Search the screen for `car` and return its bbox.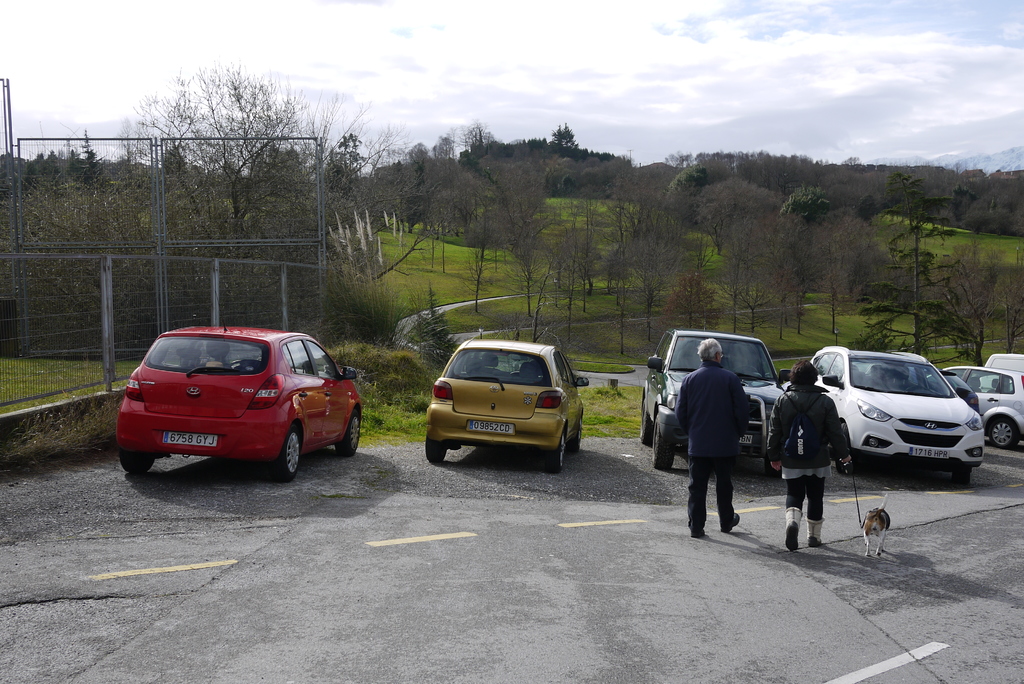
Found: l=422, t=336, r=593, b=478.
